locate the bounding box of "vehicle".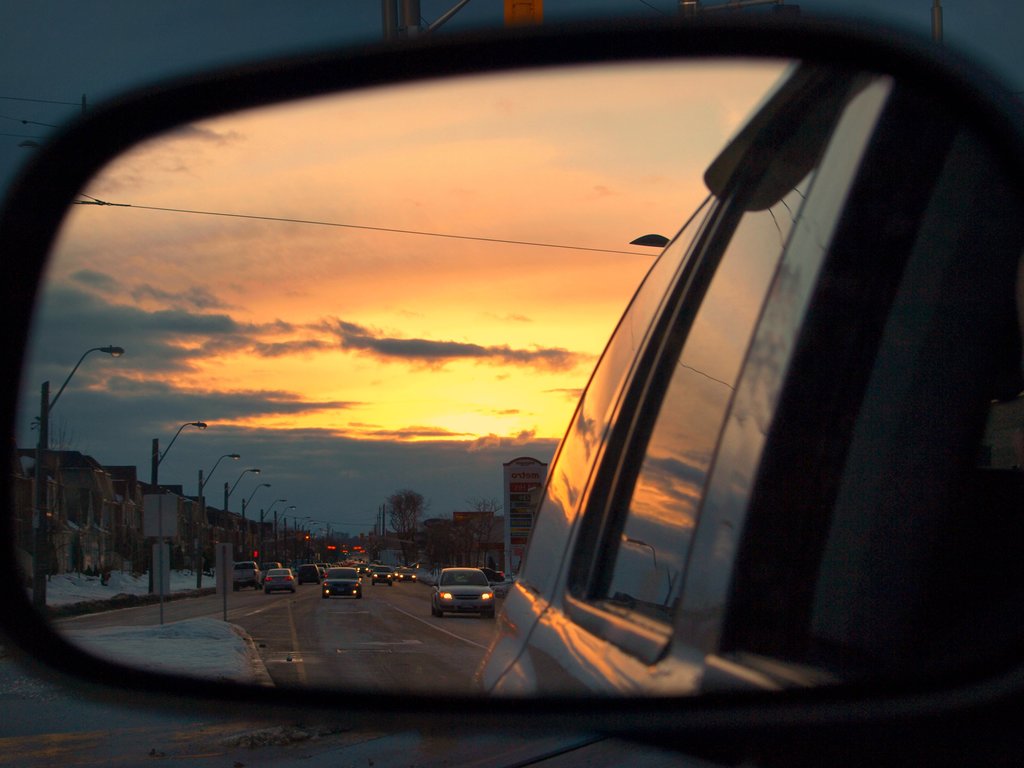
Bounding box: (x1=298, y1=561, x2=319, y2=586).
